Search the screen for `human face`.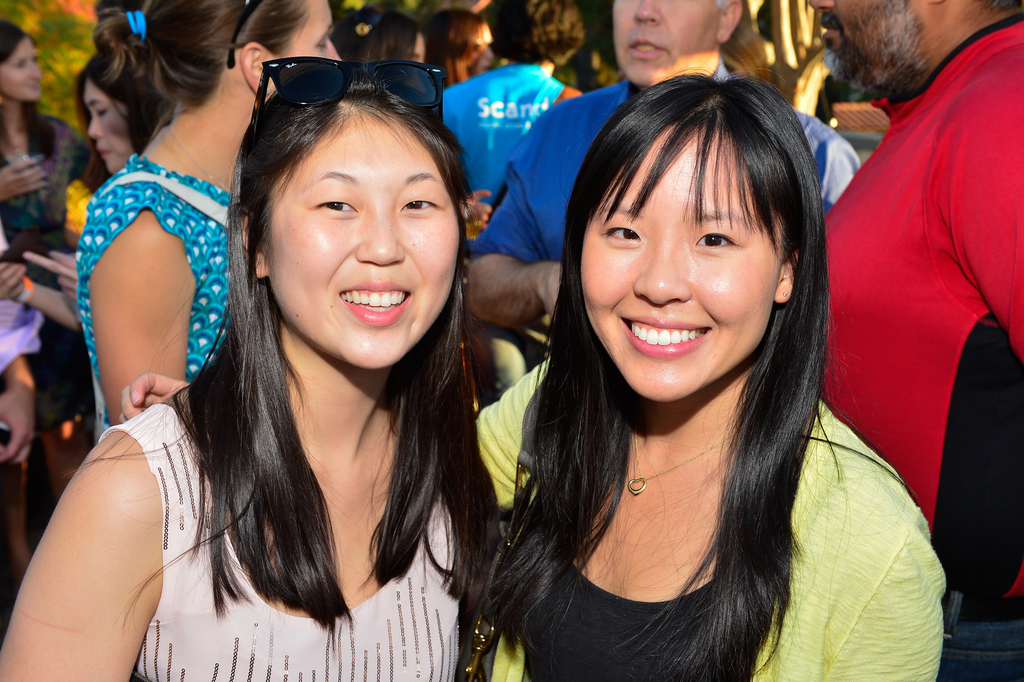
Found at detection(810, 0, 926, 83).
